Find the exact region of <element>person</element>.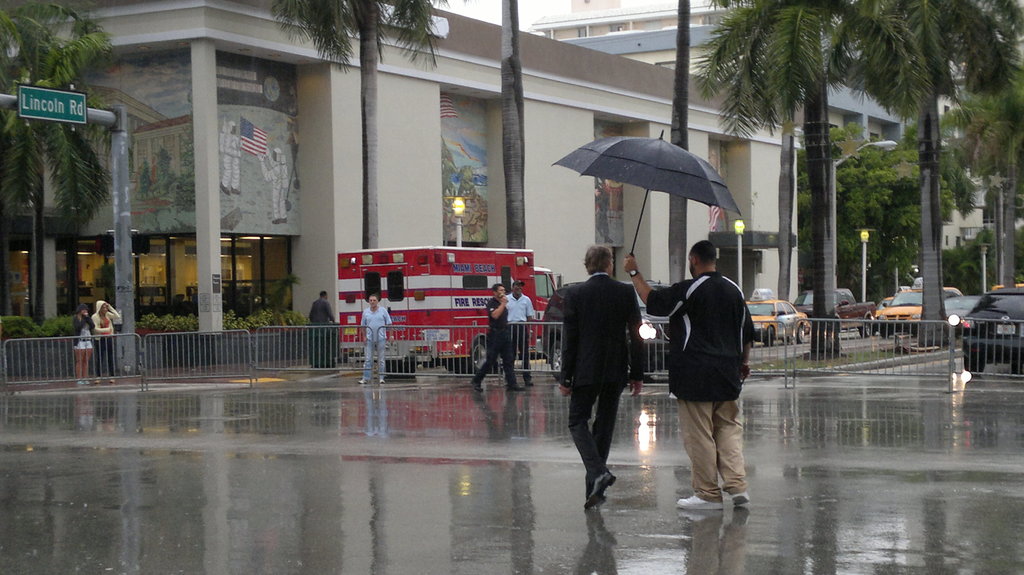
Exact region: 555 242 637 521.
